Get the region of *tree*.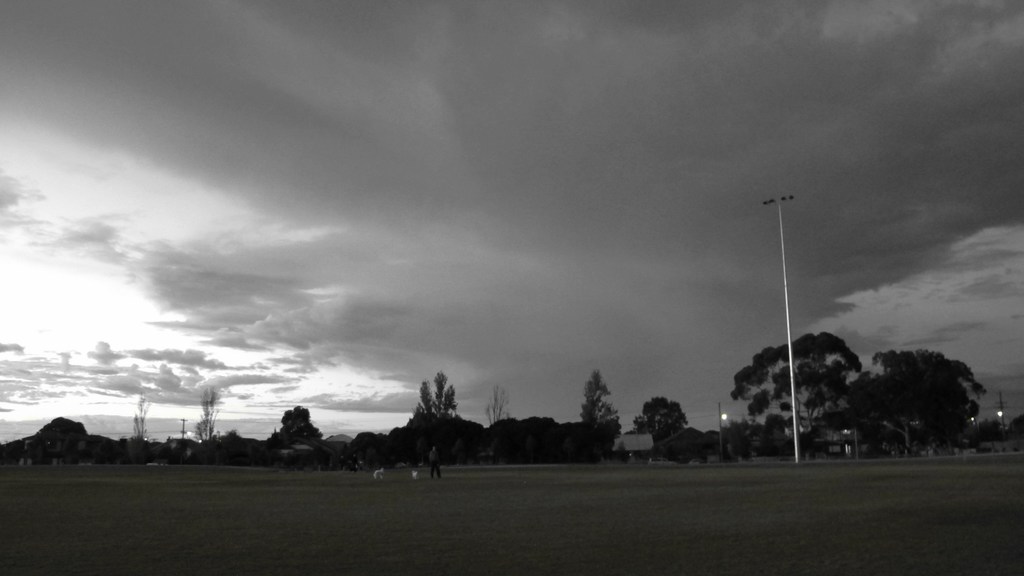
bbox(873, 350, 980, 452).
